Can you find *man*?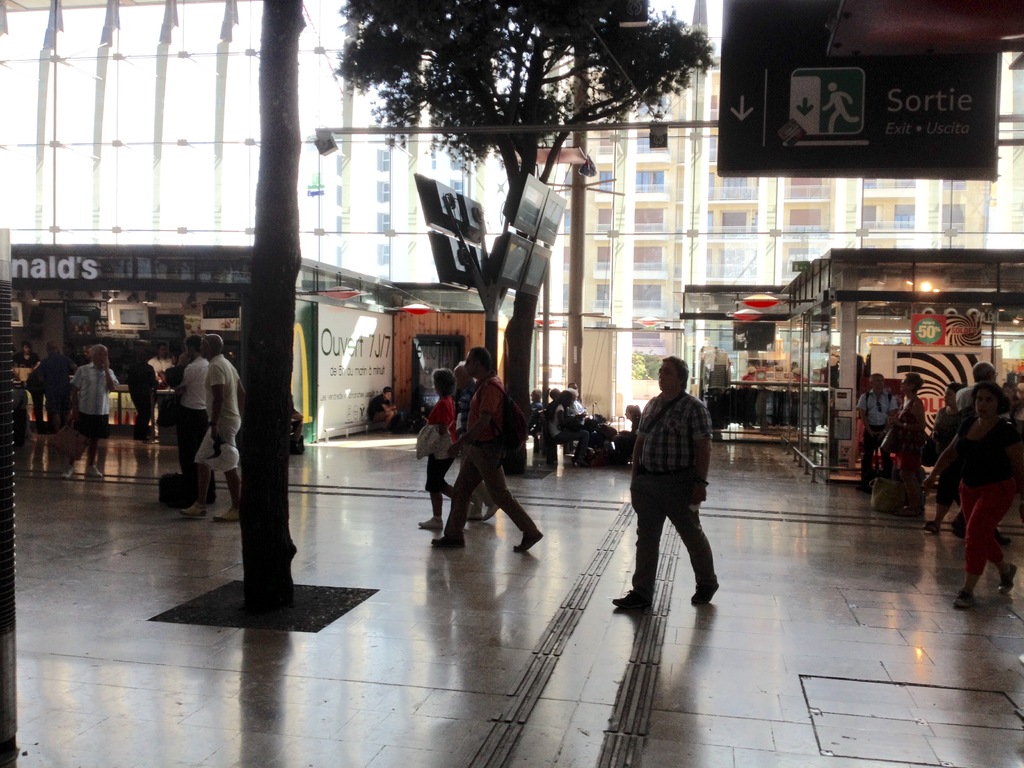
Yes, bounding box: {"left": 955, "top": 358, "right": 1009, "bottom": 538}.
